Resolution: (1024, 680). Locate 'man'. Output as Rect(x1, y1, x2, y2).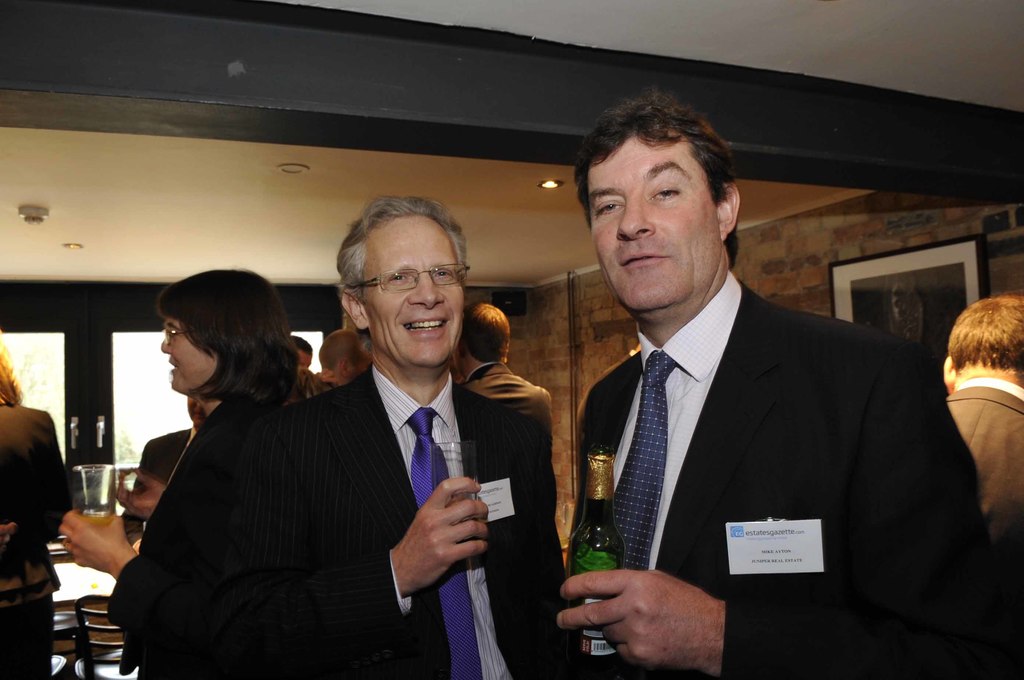
Rect(532, 114, 979, 659).
